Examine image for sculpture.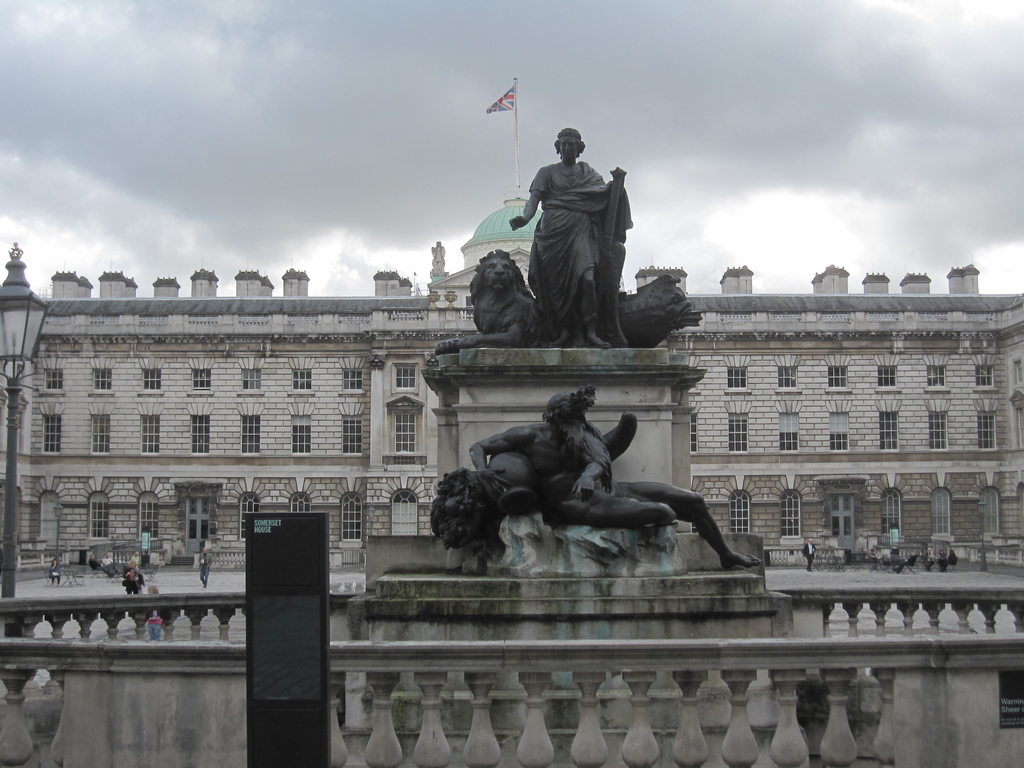
Examination result: 451:381:774:569.
